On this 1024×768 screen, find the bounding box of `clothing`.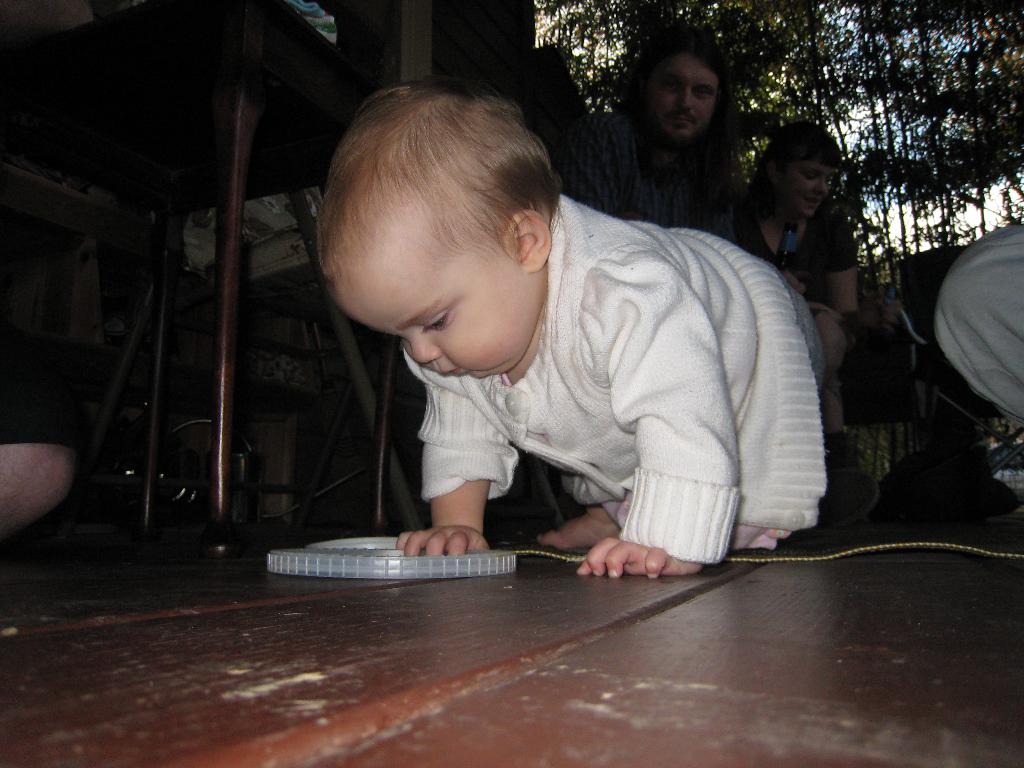
Bounding box: (943, 225, 1023, 463).
